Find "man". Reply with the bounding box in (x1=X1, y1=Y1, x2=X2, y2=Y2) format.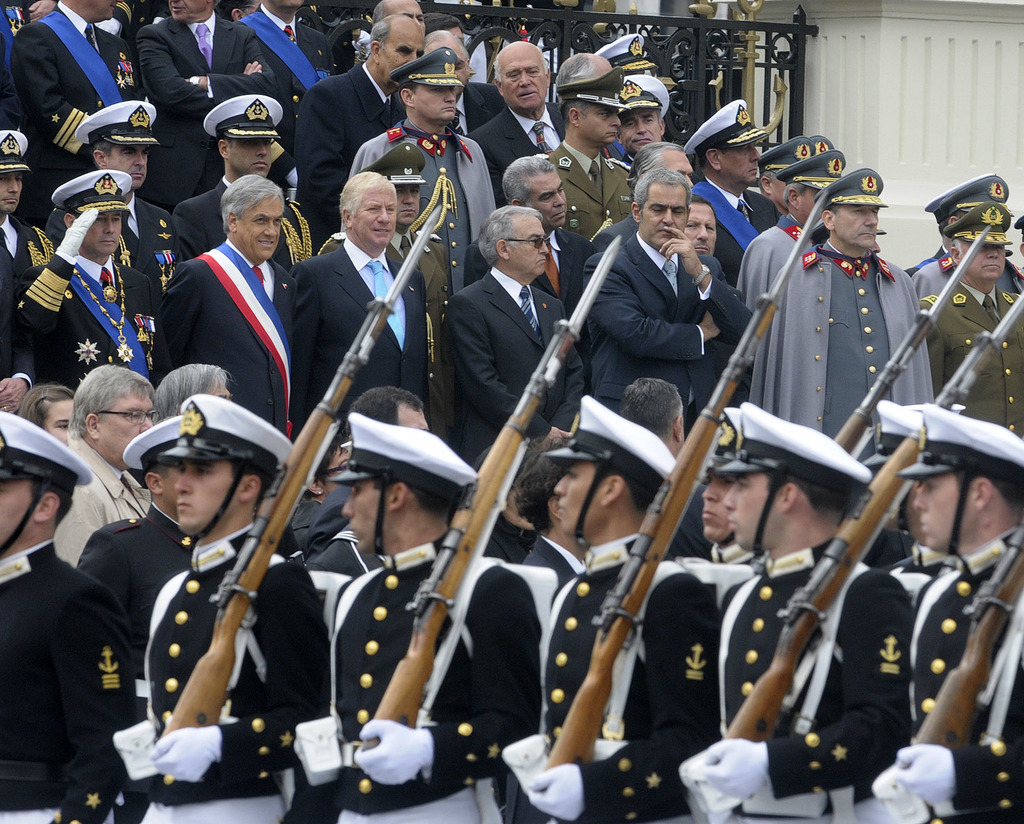
(x1=8, y1=169, x2=170, y2=386).
